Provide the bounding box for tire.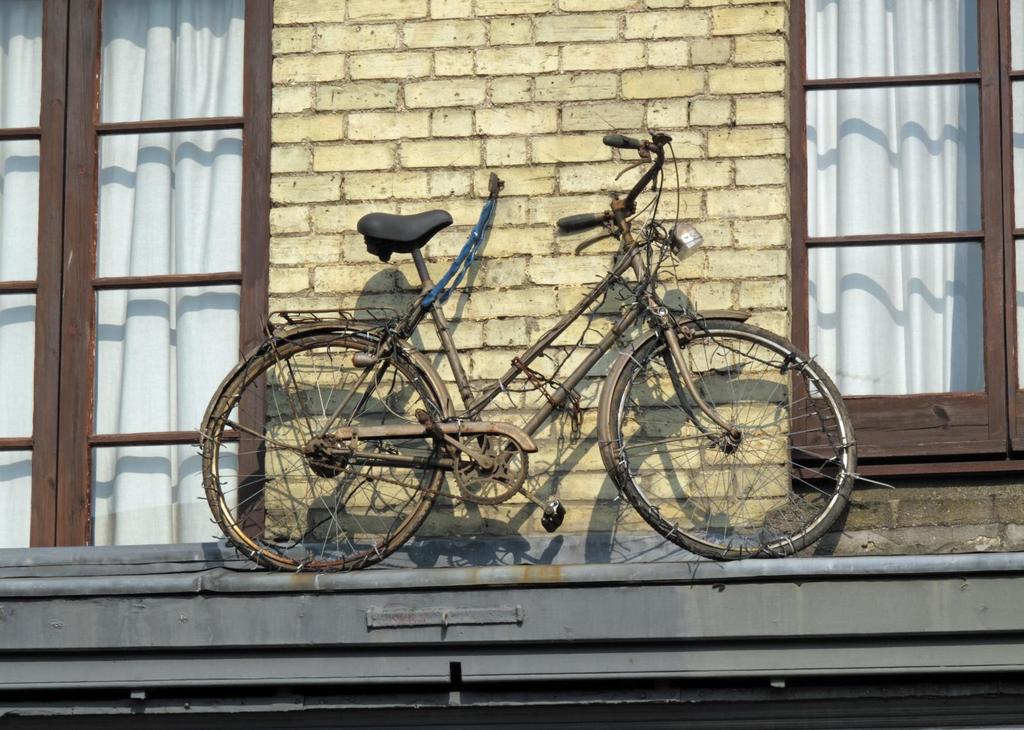
pyautogui.locateOnScreen(198, 332, 442, 571).
